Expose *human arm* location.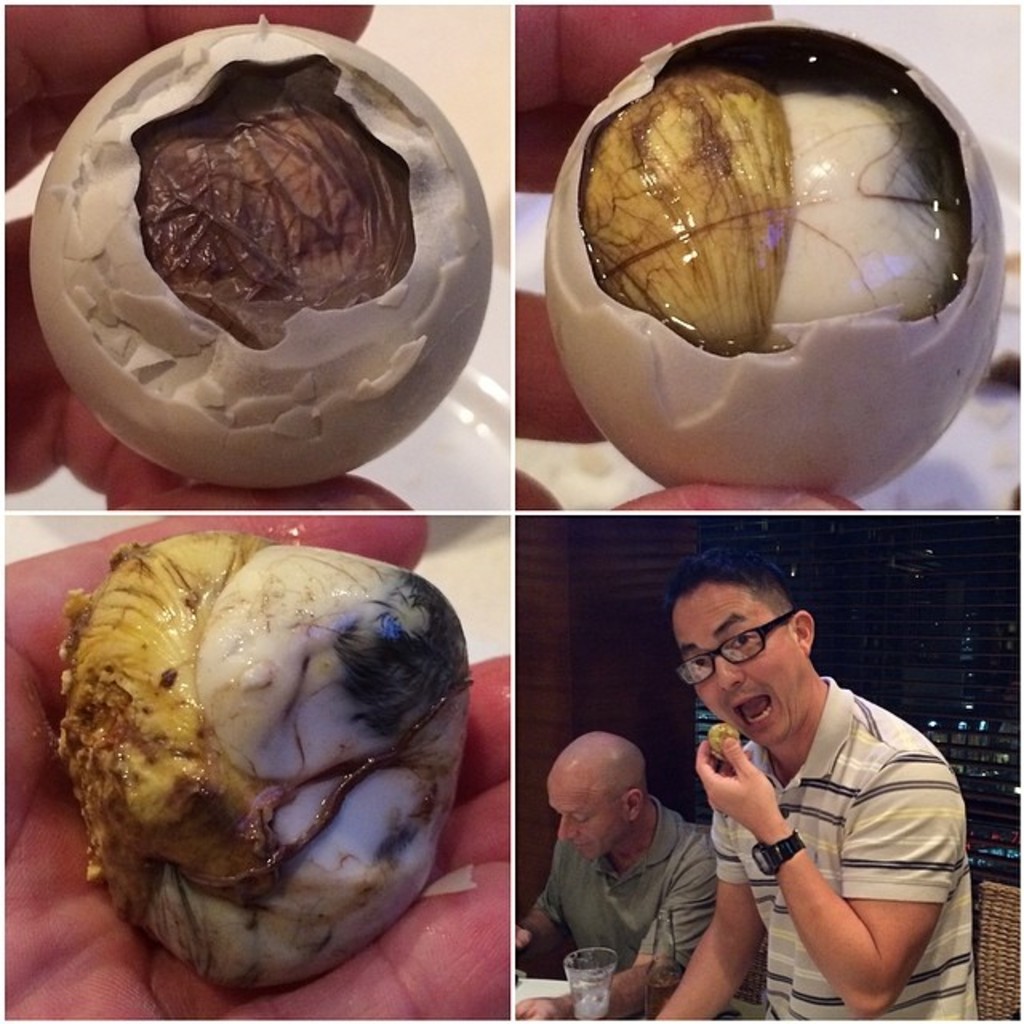
Exposed at bbox(712, 739, 930, 979).
